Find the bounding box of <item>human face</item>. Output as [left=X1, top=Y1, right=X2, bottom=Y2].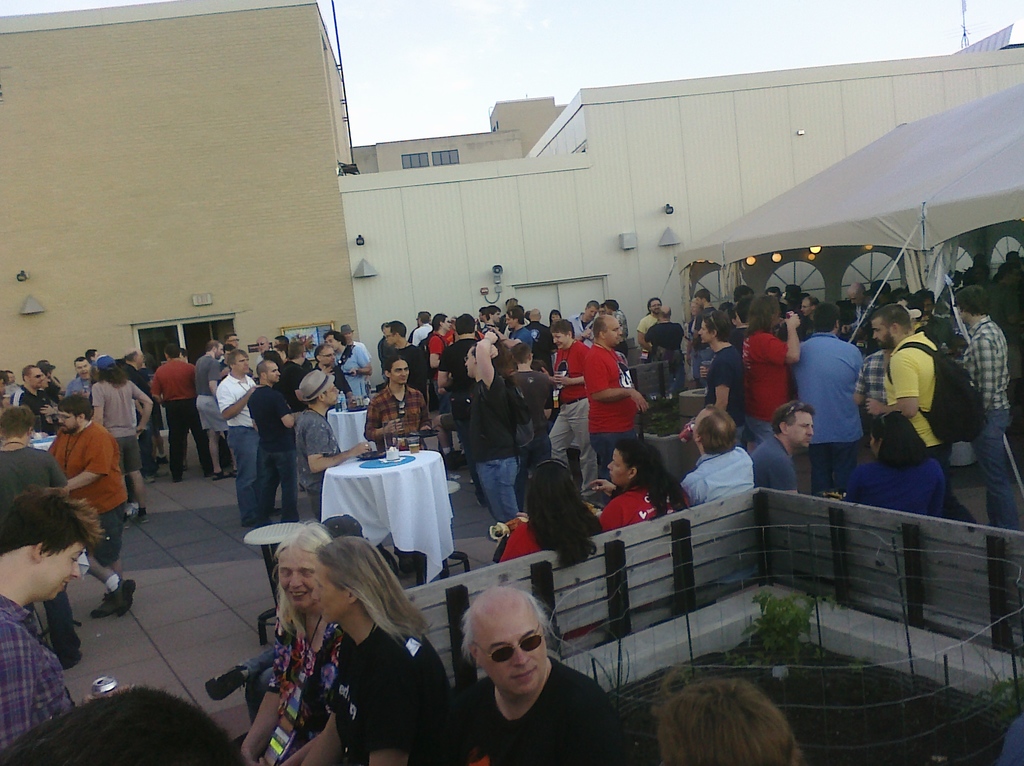
[left=180, top=352, right=188, bottom=360].
